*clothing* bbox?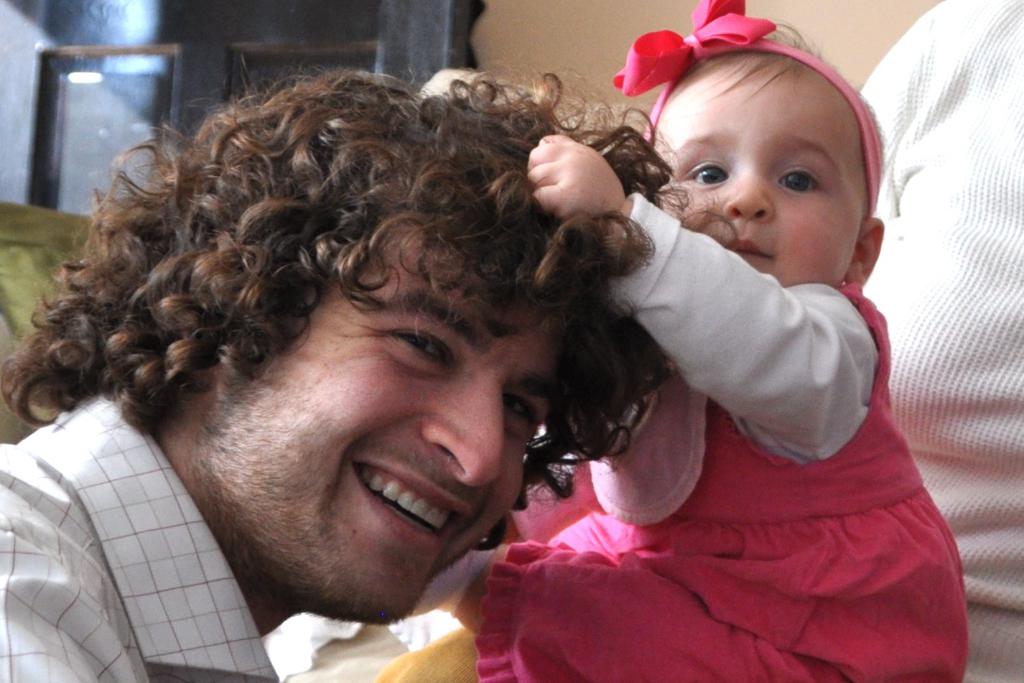
<bbox>266, 0, 1023, 682</bbox>
